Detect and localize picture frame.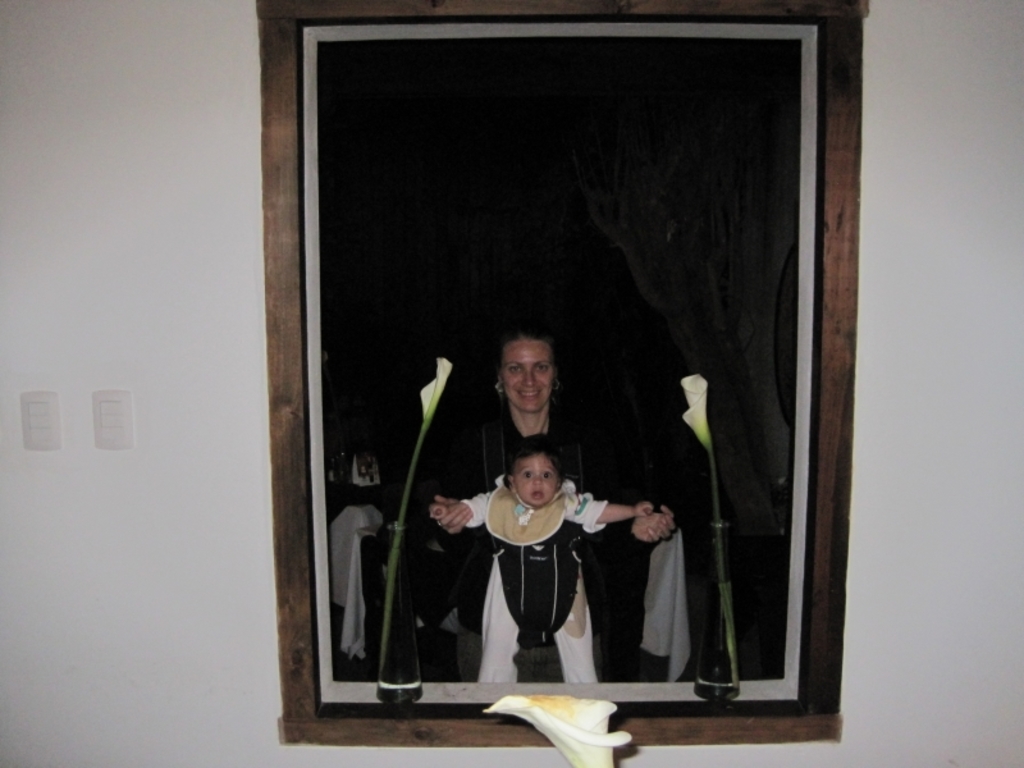
Localized at <bbox>300, 22, 818, 716</bbox>.
